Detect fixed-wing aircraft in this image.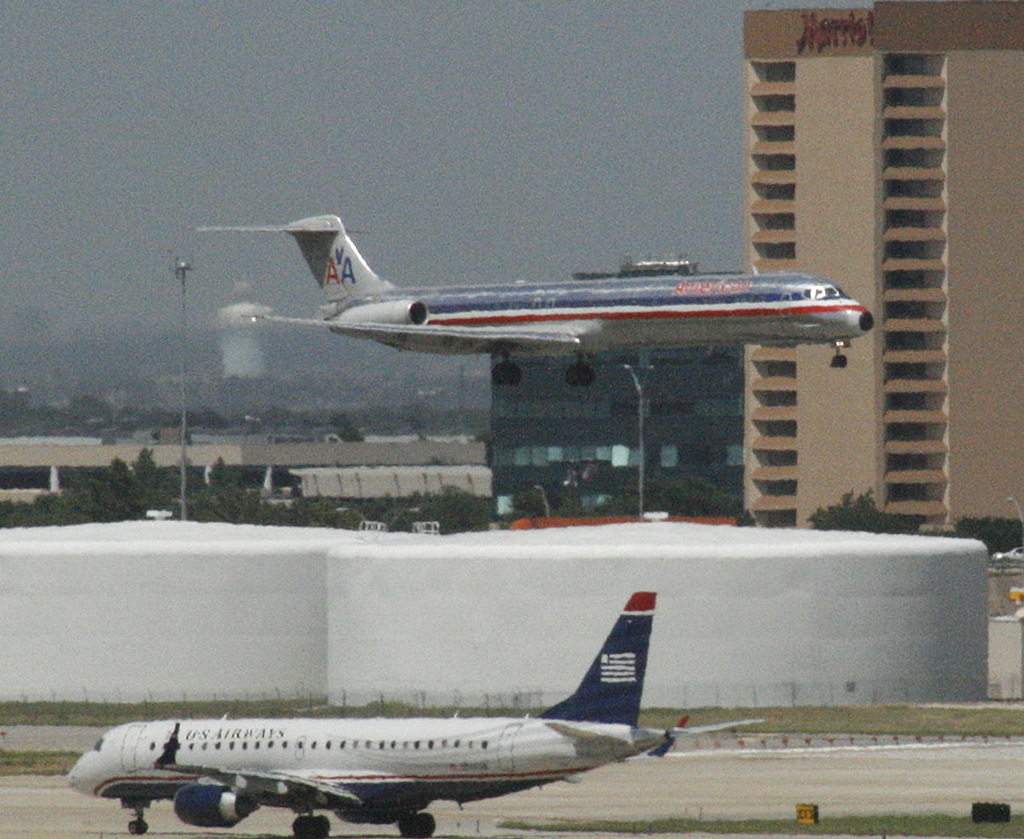
Detection: <bbox>191, 207, 882, 390</bbox>.
